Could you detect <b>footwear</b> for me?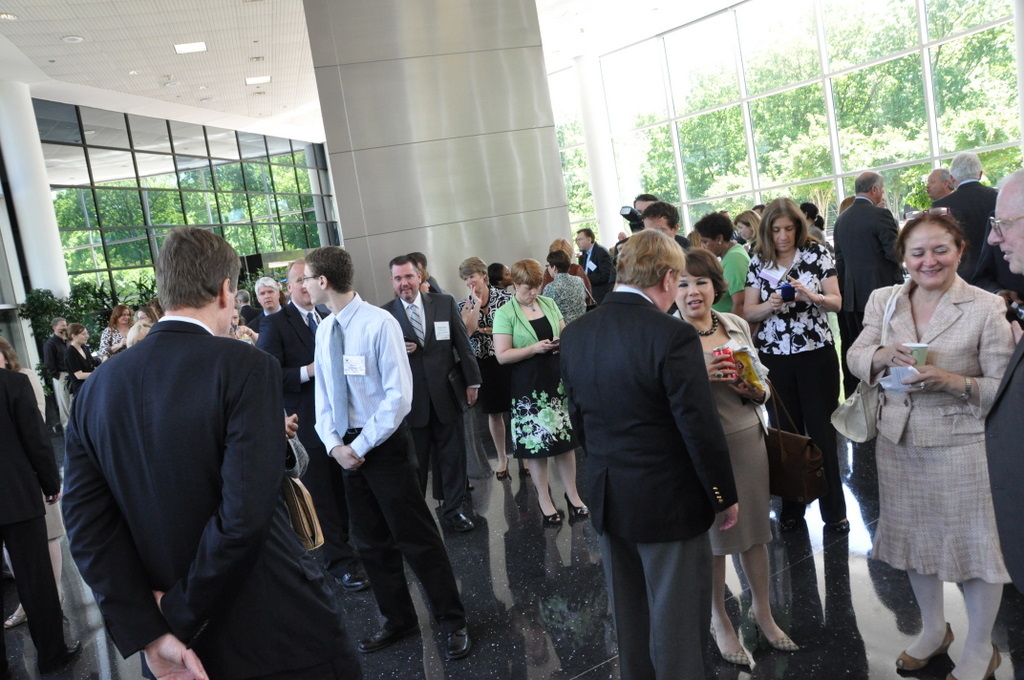
Detection result: <bbox>705, 623, 757, 663</bbox>.
